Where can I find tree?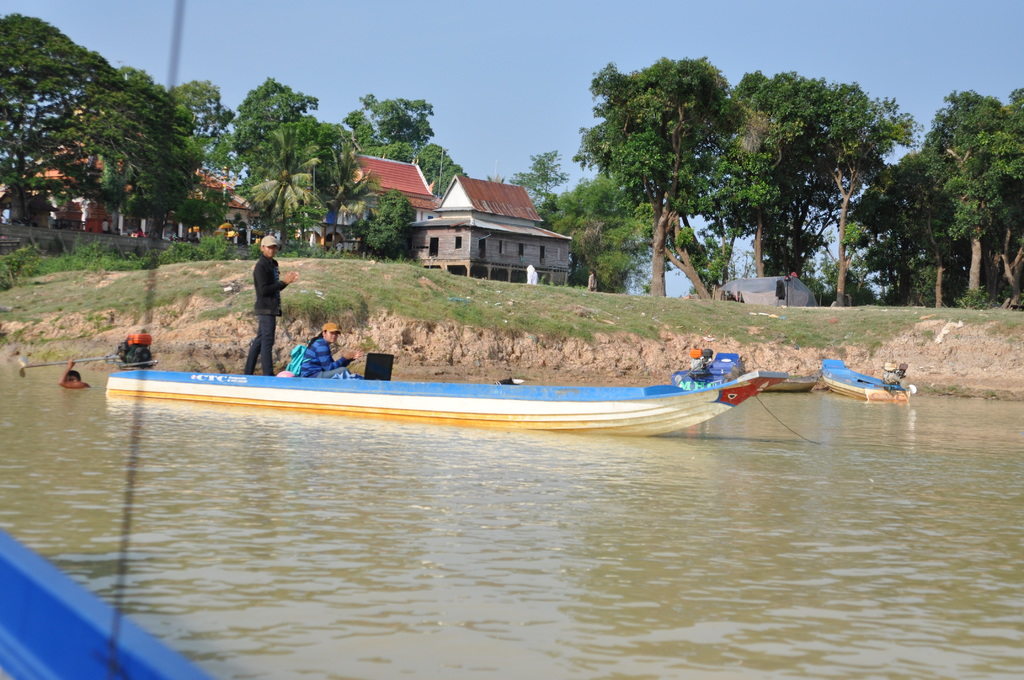
You can find it at (353,97,461,174).
